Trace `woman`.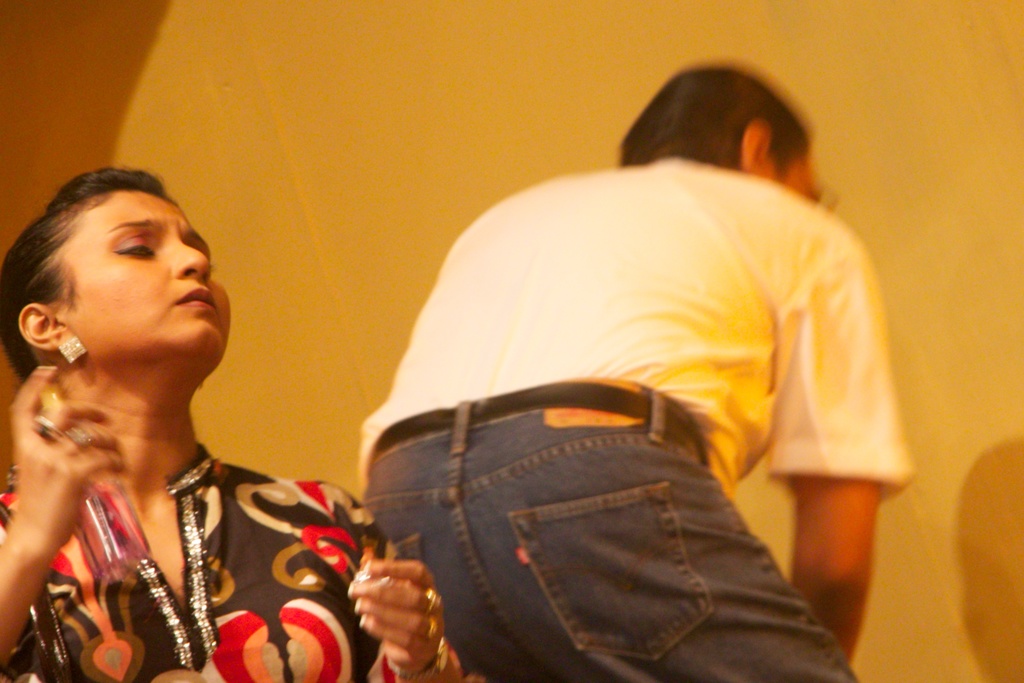
Traced to {"x1": 0, "y1": 151, "x2": 356, "y2": 682}.
